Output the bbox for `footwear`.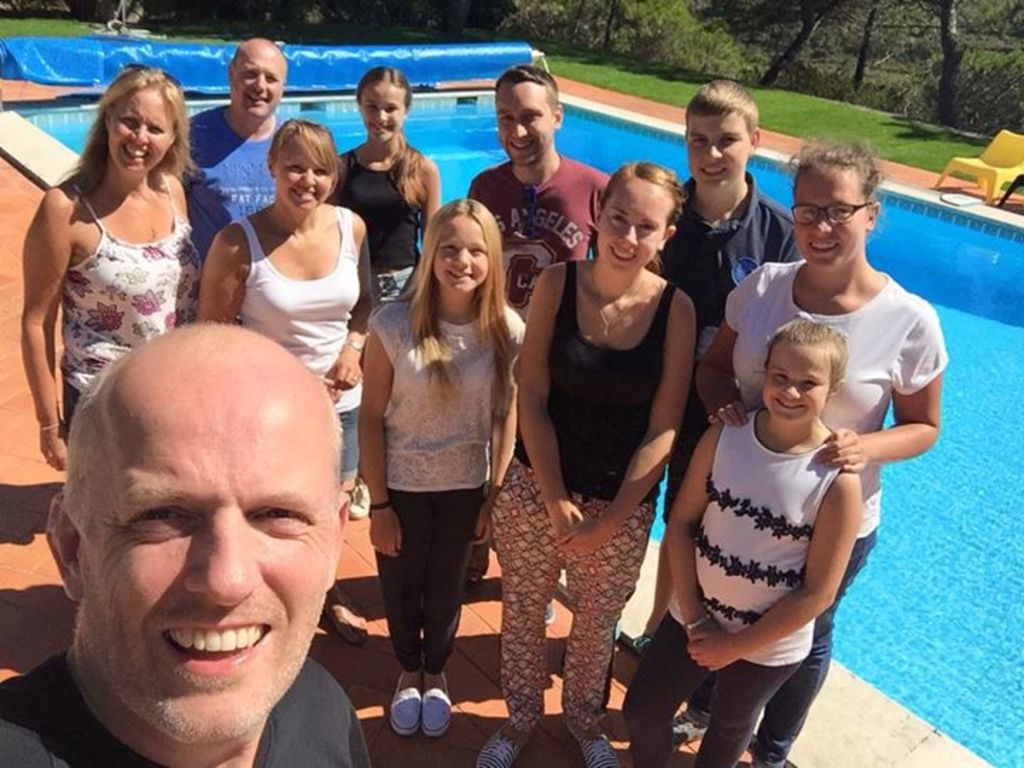
[671, 704, 711, 752].
